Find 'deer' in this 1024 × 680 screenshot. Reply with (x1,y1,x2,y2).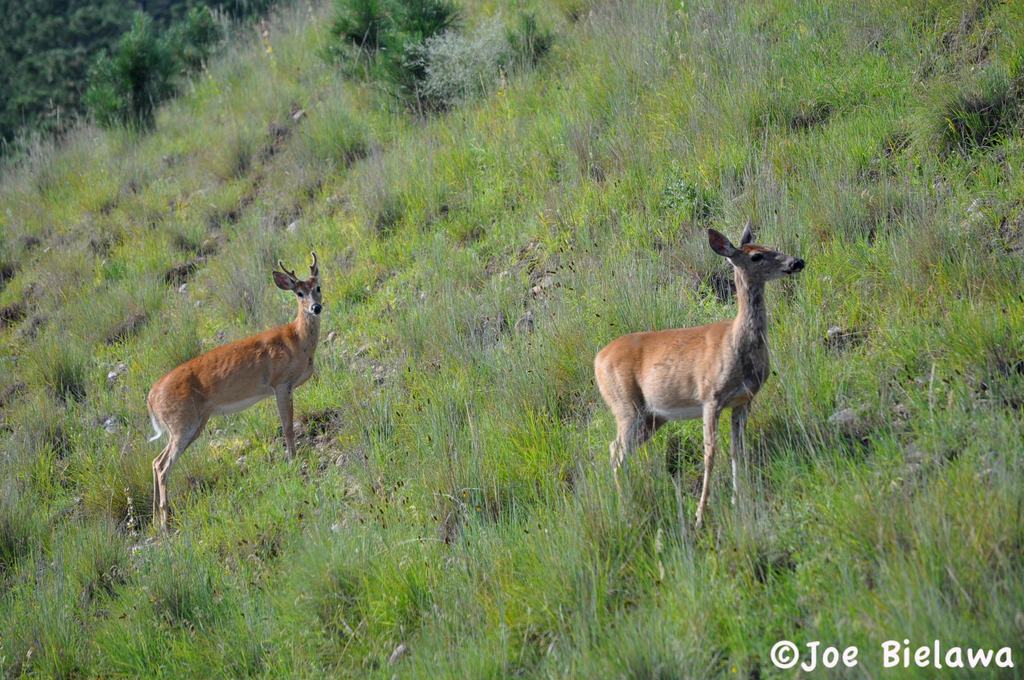
(145,254,324,541).
